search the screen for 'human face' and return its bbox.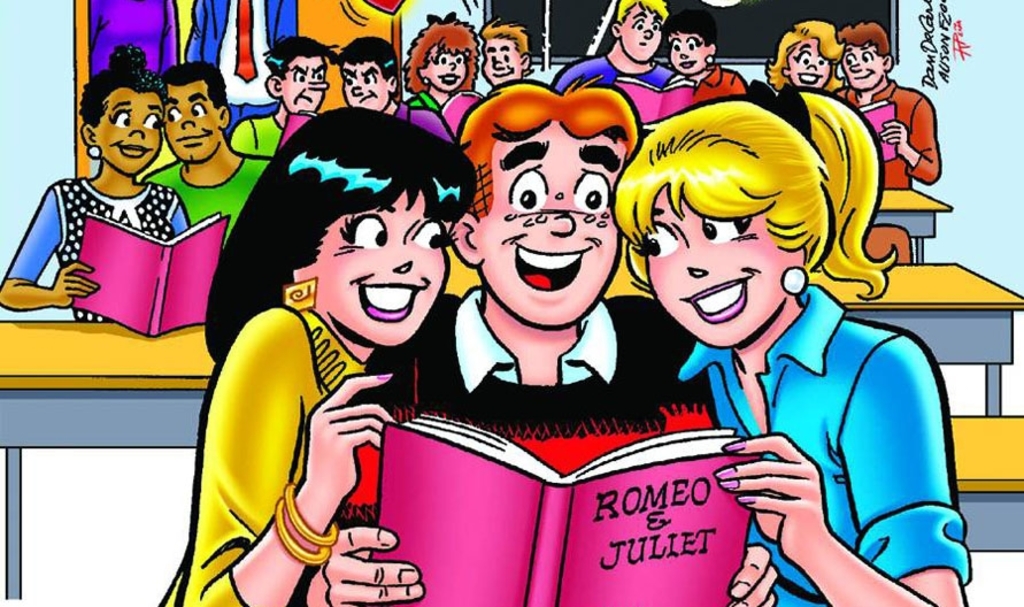
Found: x1=422 y1=46 x2=468 y2=90.
